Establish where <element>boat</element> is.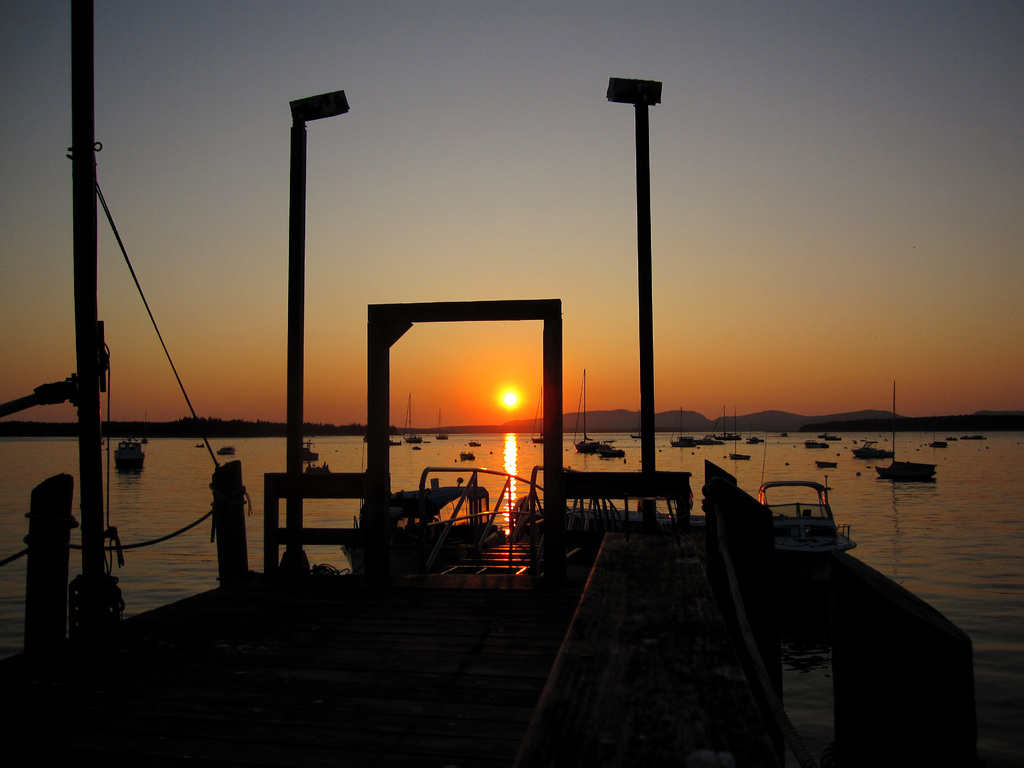
Established at bbox=[757, 449, 860, 556].
